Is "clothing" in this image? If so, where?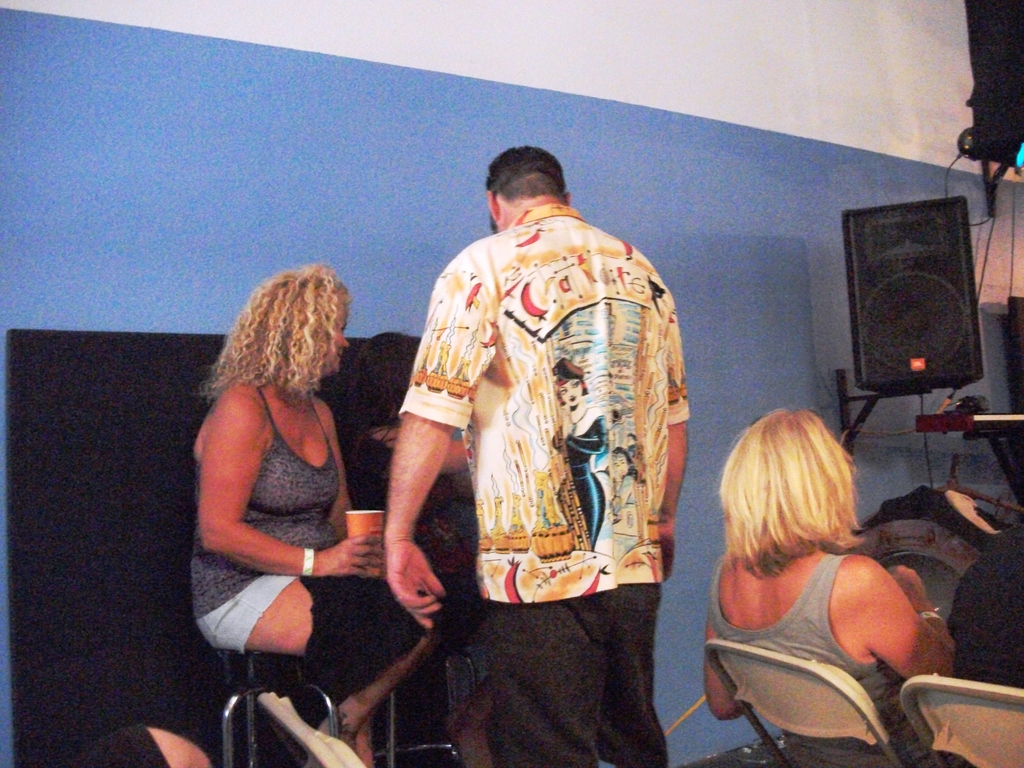
Yes, at <box>627,442,640,458</box>.
